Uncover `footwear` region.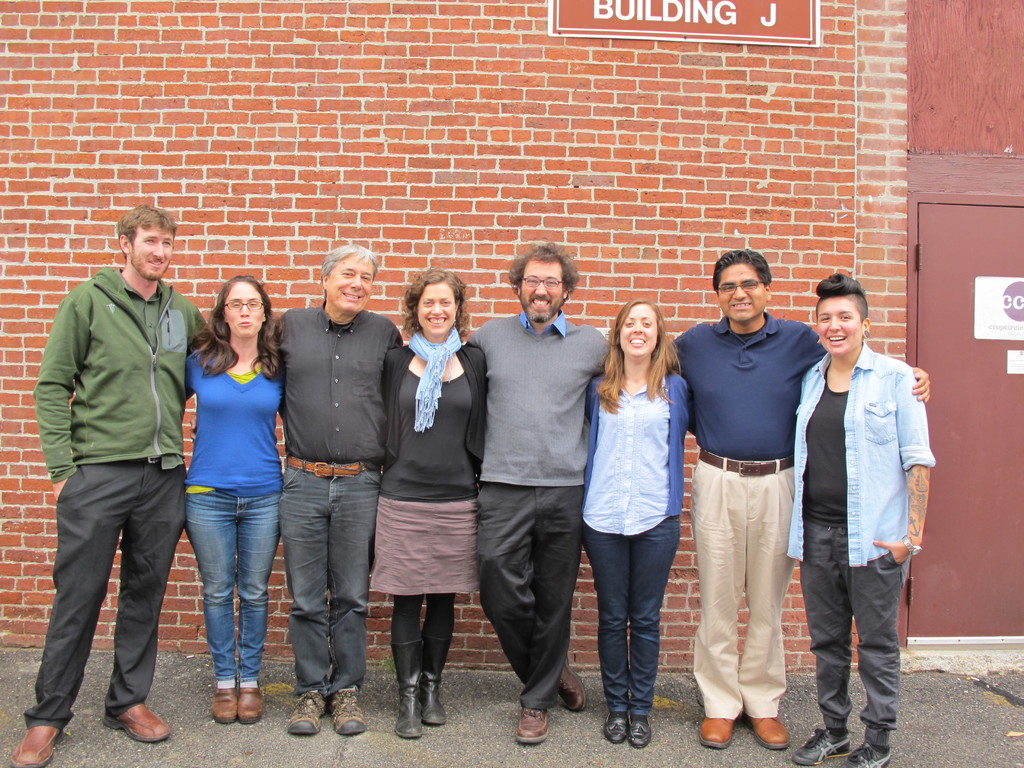
Uncovered: [630,718,651,749].
